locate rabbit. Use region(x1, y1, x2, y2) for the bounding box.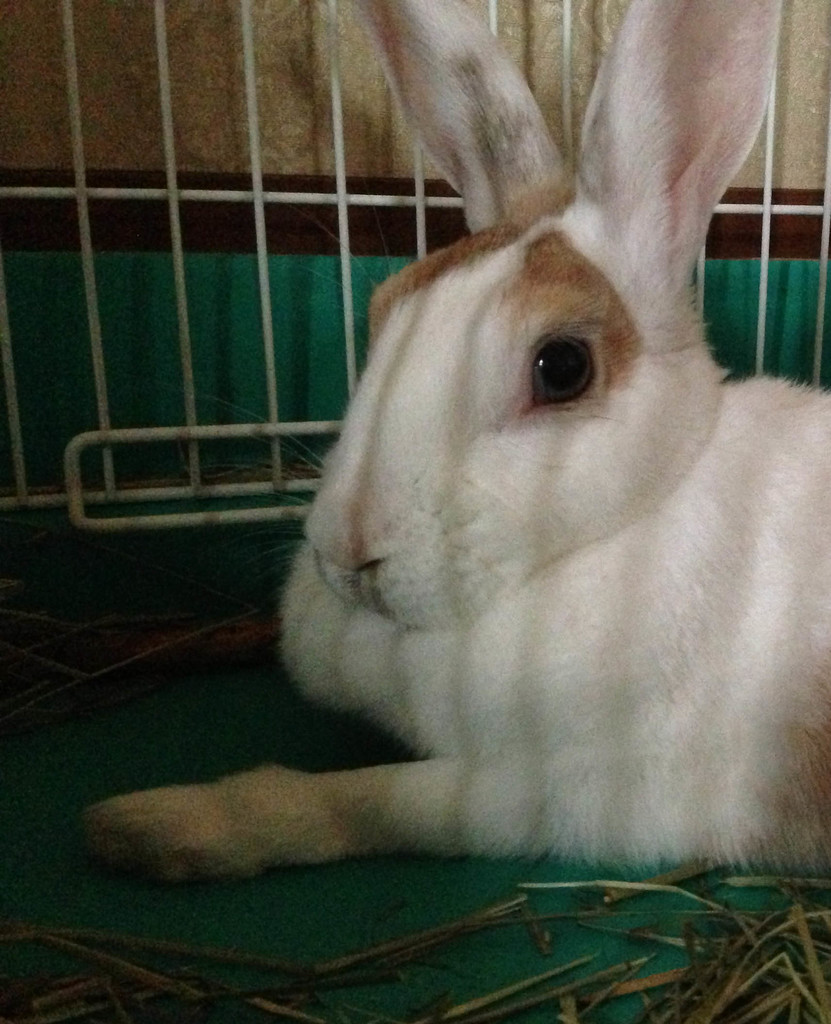
region(79, 0, 830, 876).
